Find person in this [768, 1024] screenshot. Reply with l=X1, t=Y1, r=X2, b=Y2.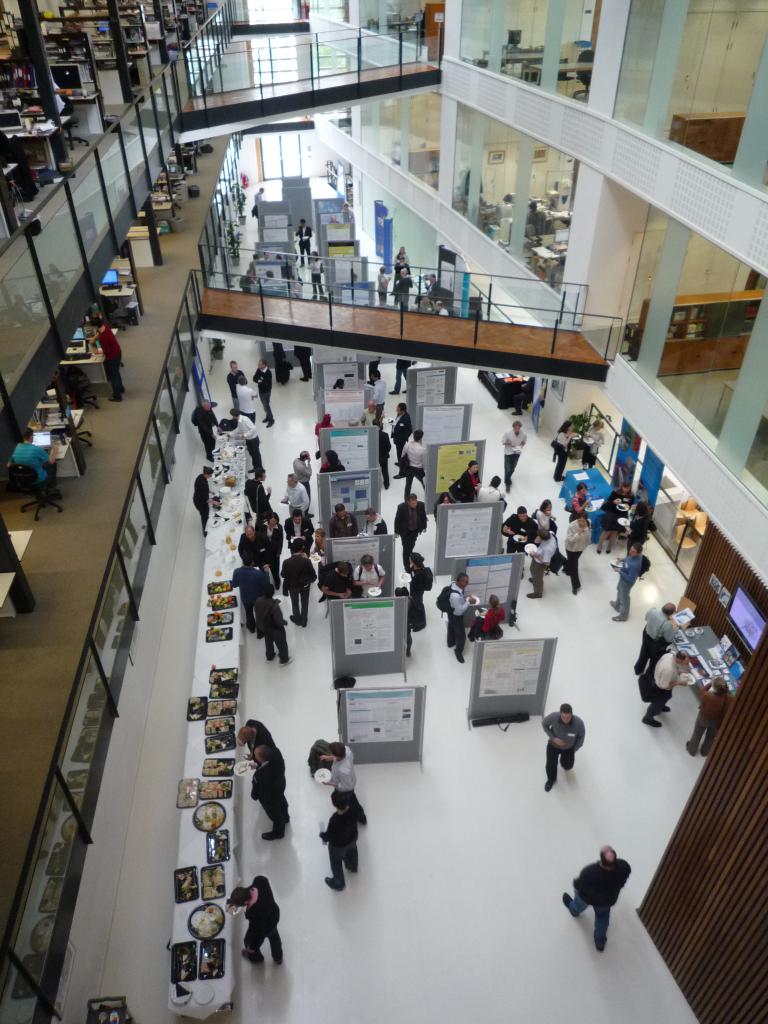
l=289, t=450, r=314, b=492.
